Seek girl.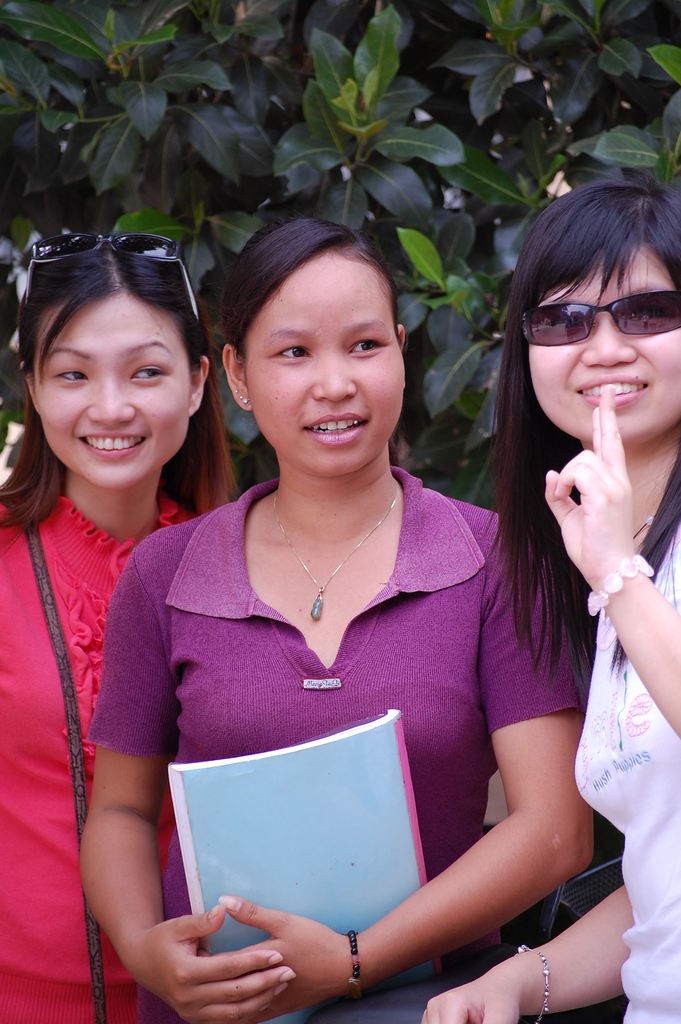
74,214,593,1023.
